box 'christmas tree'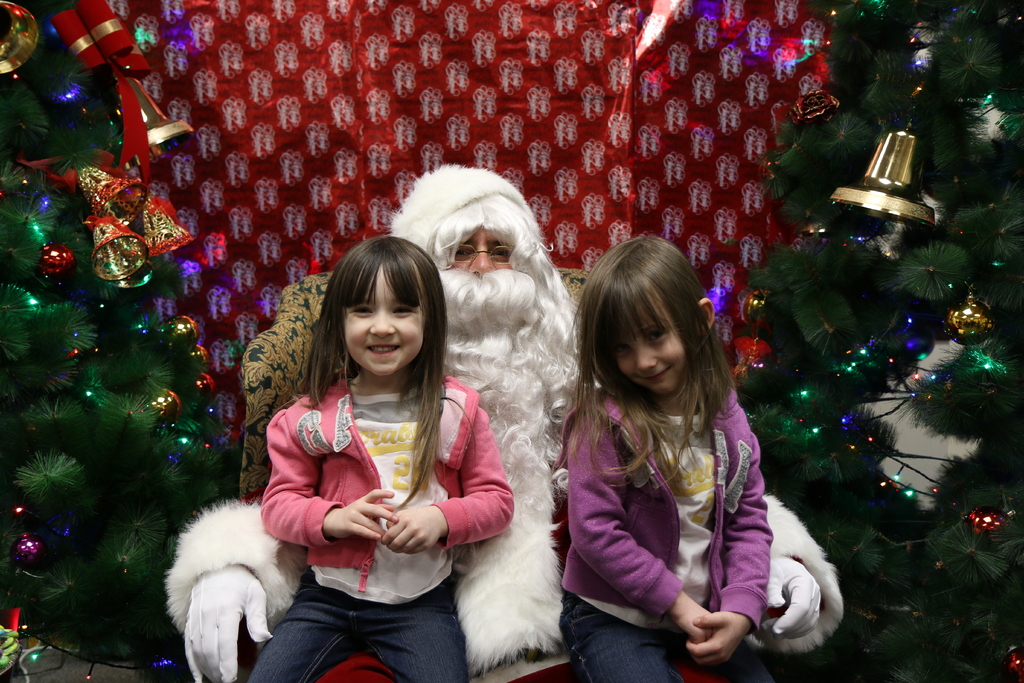
0/0/246/663
